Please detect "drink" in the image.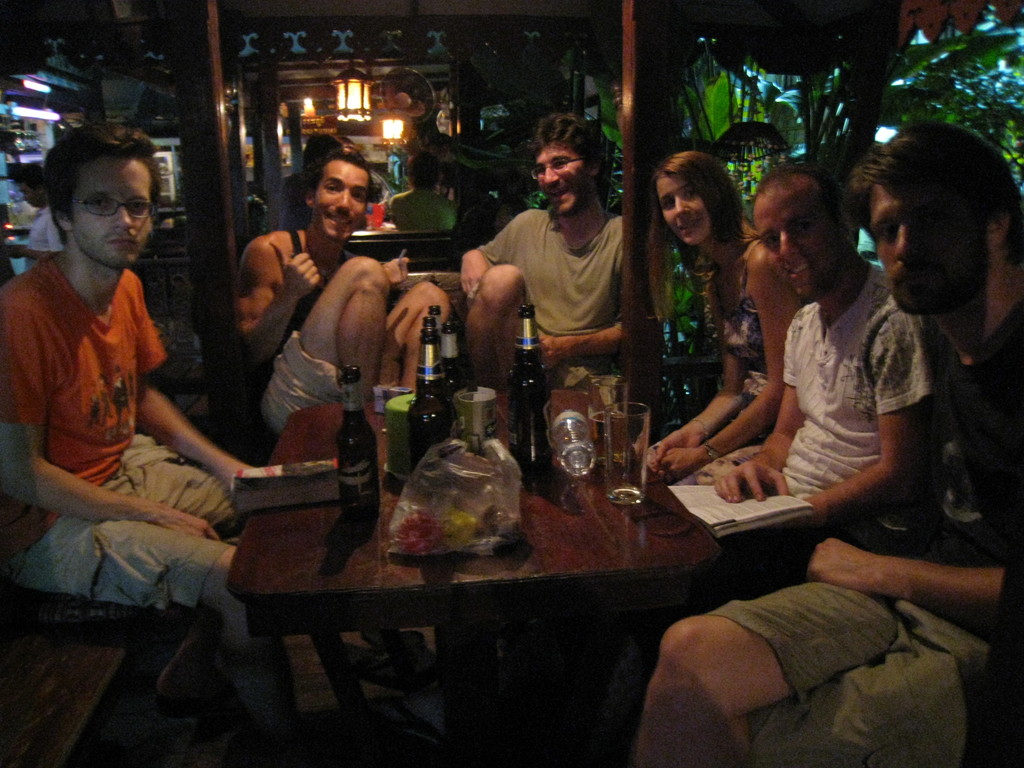
509,303,552,471.
